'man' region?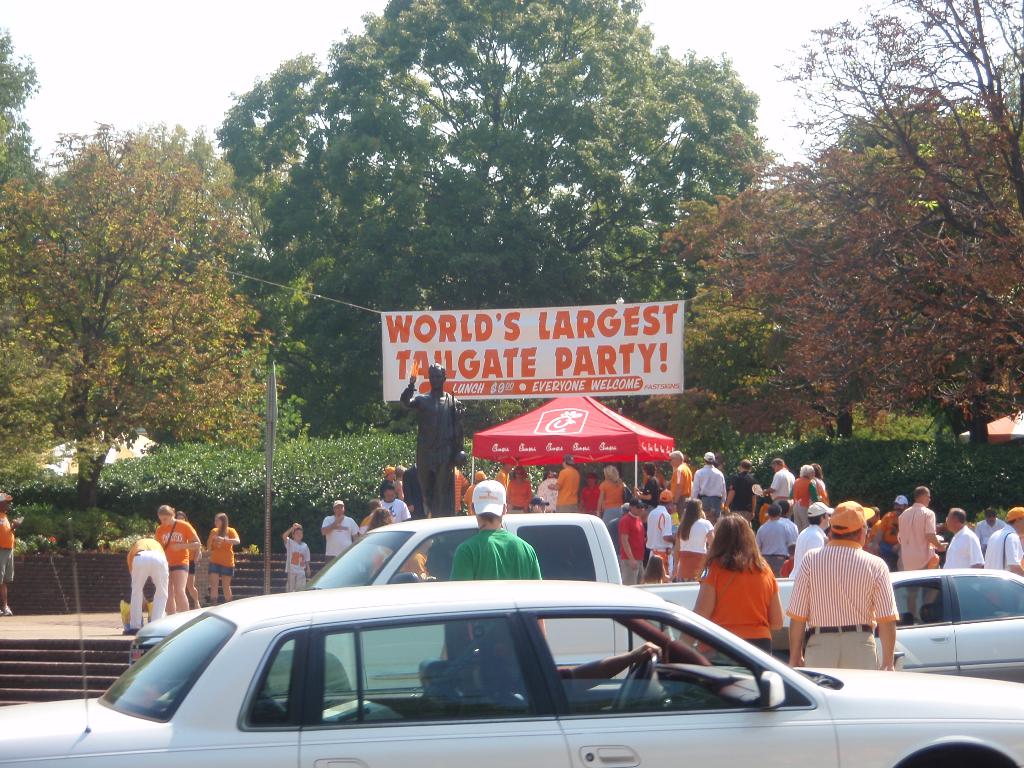
694/450/724/524
